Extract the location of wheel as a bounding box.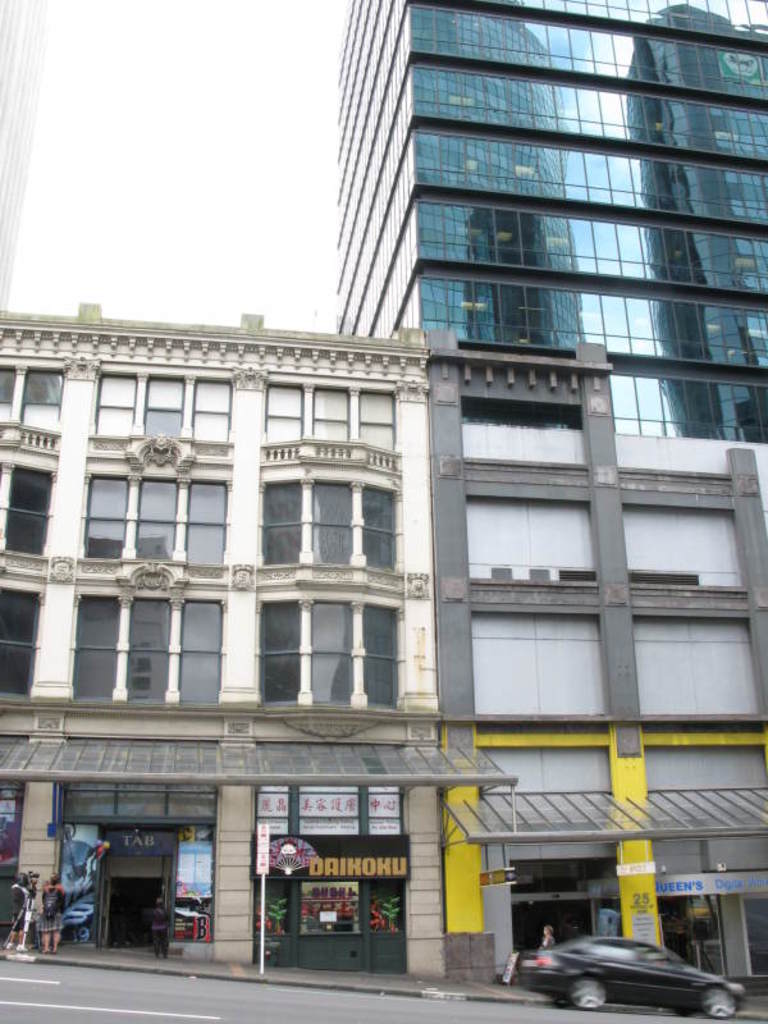
rect(556, 988, 563, 1006).
